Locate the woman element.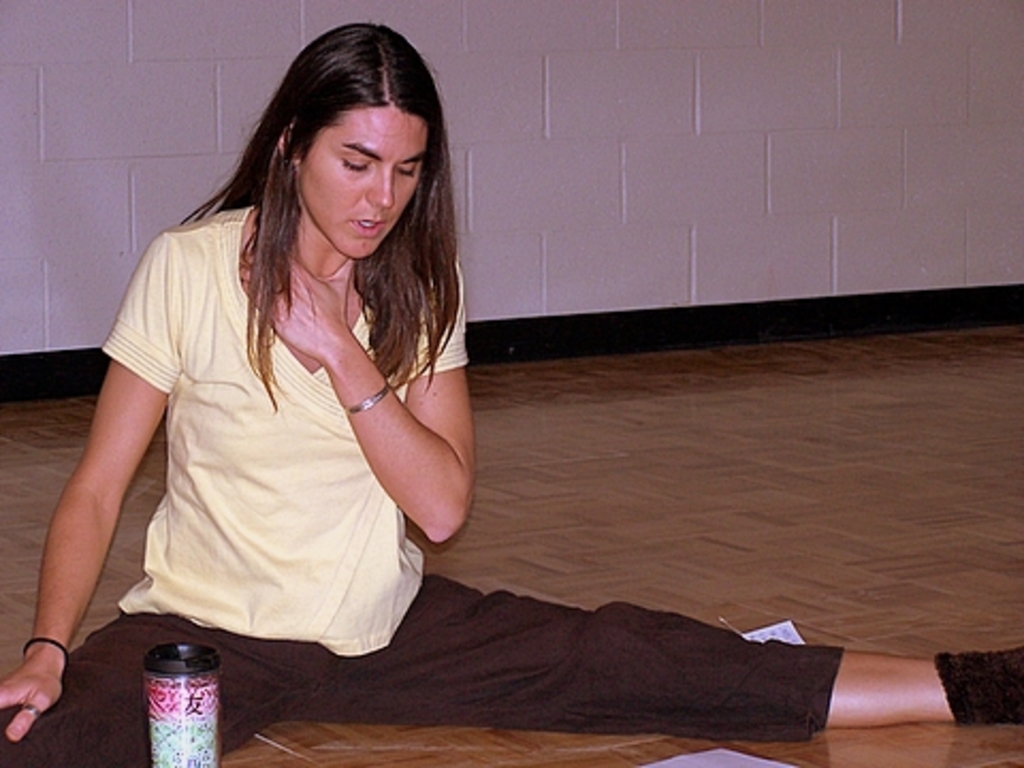
Element bbox: (left=0, top=19, right=1022, bottom=766).
